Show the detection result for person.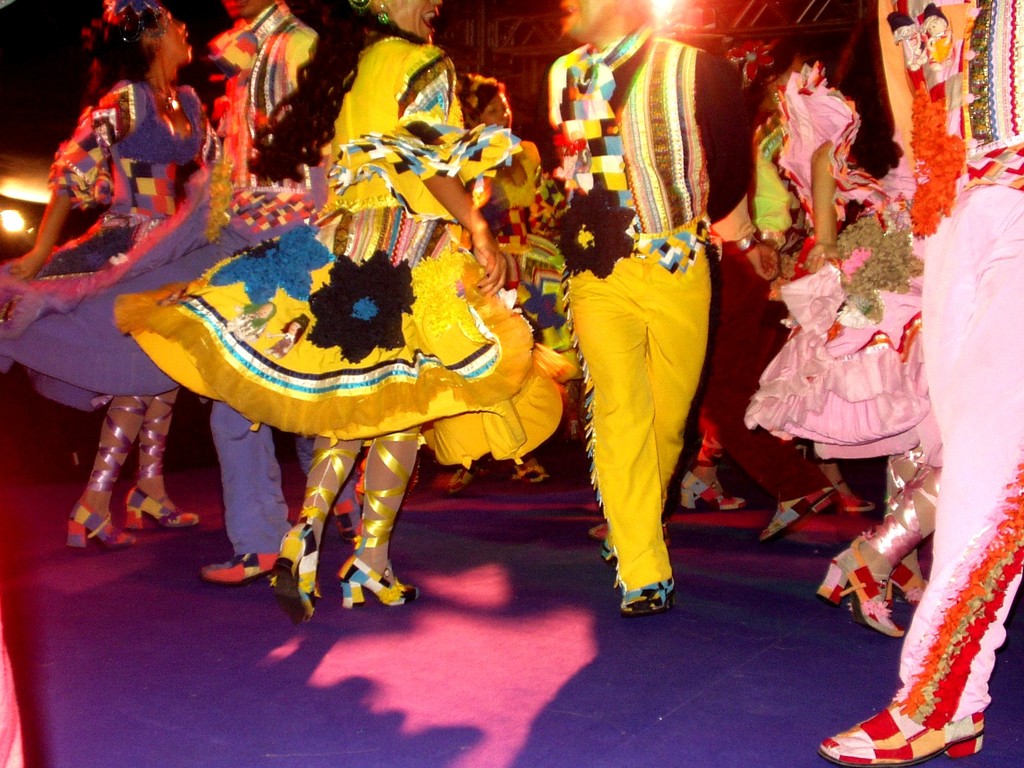
crop(815, 0, 1023, 761).
